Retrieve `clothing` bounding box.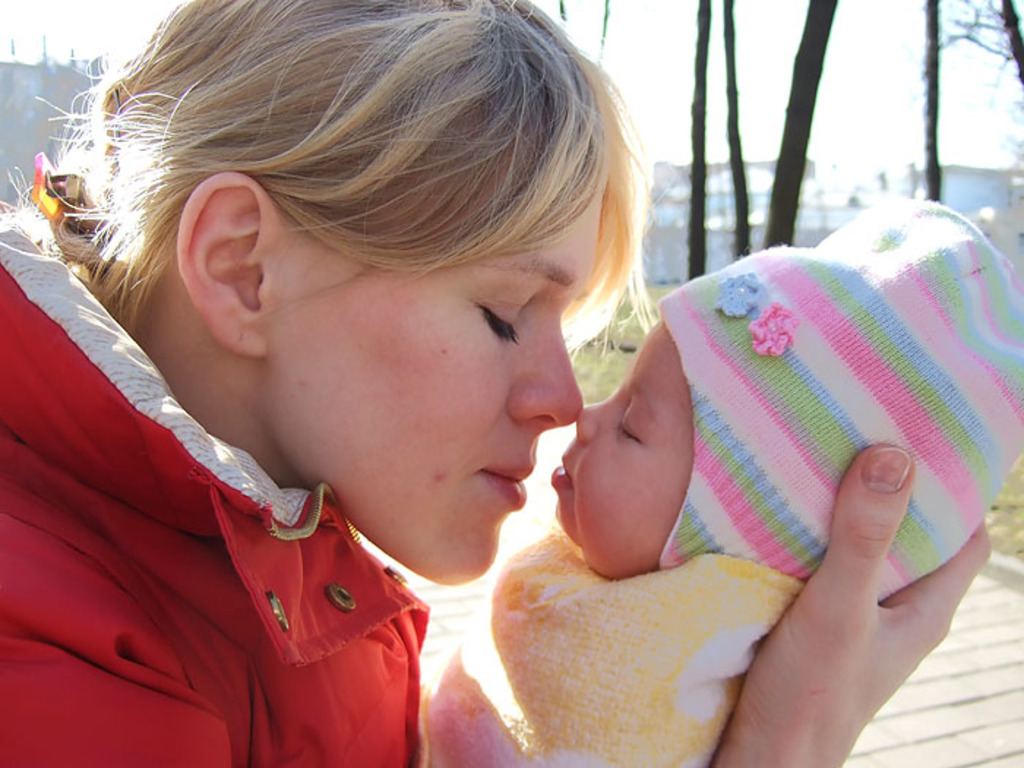
Bounding box: box(0, 202, 506, 767).
